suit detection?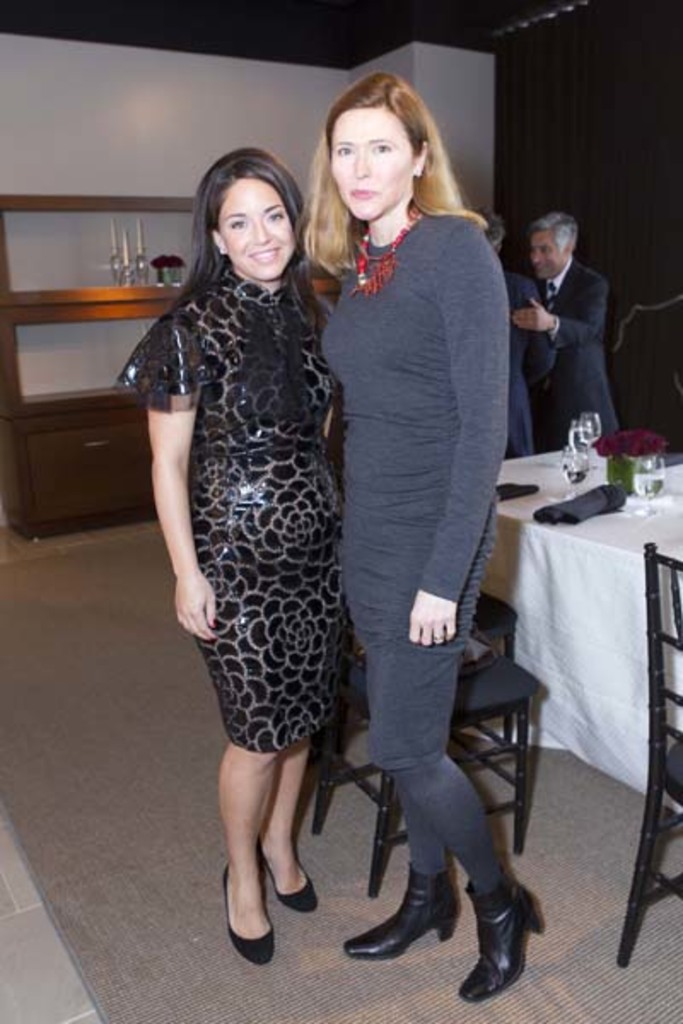
509, 222, 639, 442
